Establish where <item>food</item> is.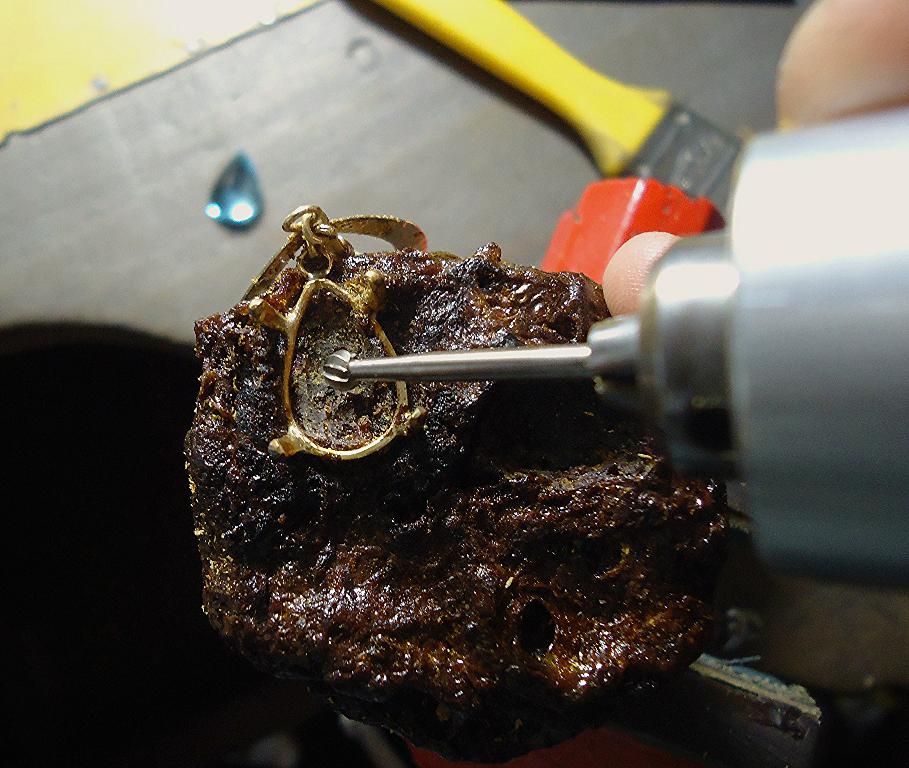
Established at region(182, 261, 715, 698).
